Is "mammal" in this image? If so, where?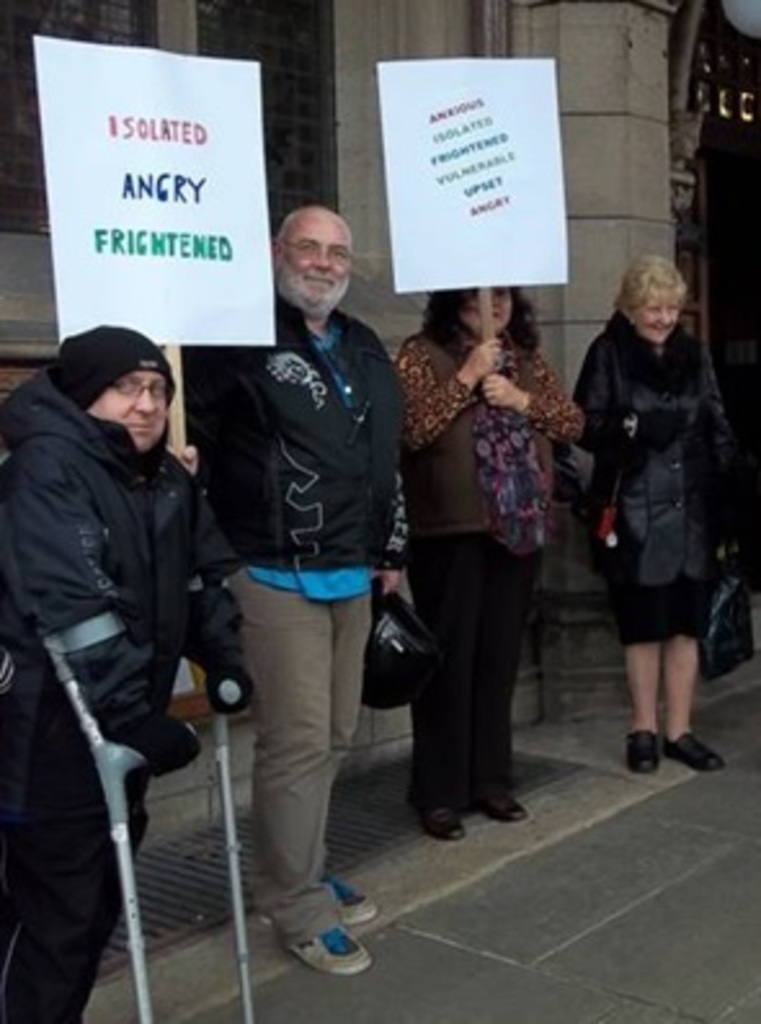
Yes, at box(0, 276, 230, 988).
